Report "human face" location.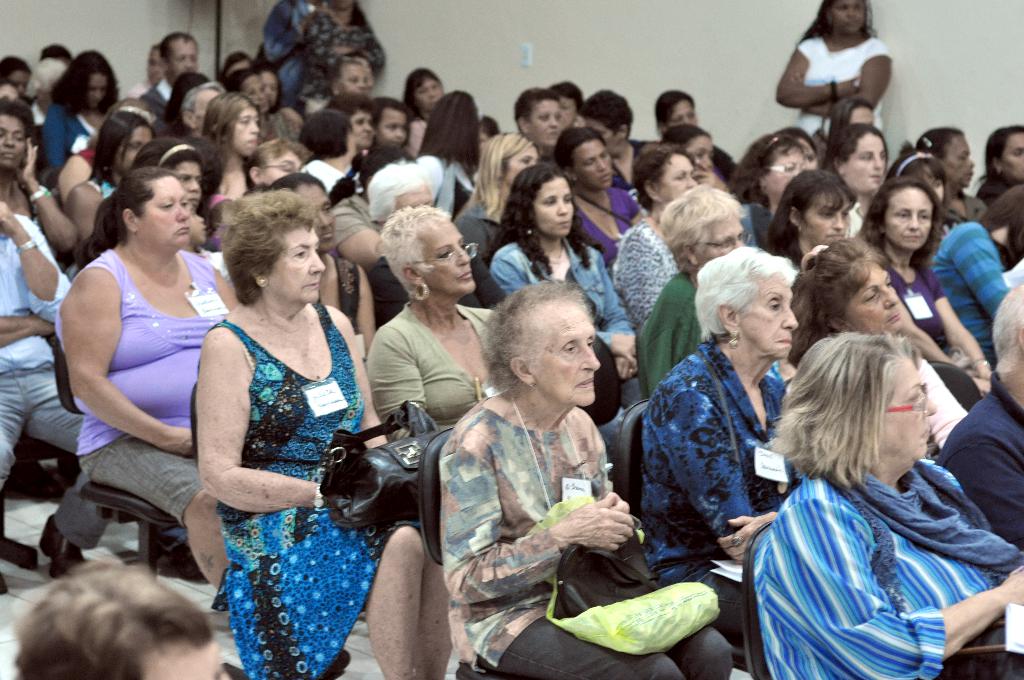
Report: [x1=136, y1=179, x2=193, y2=247].
